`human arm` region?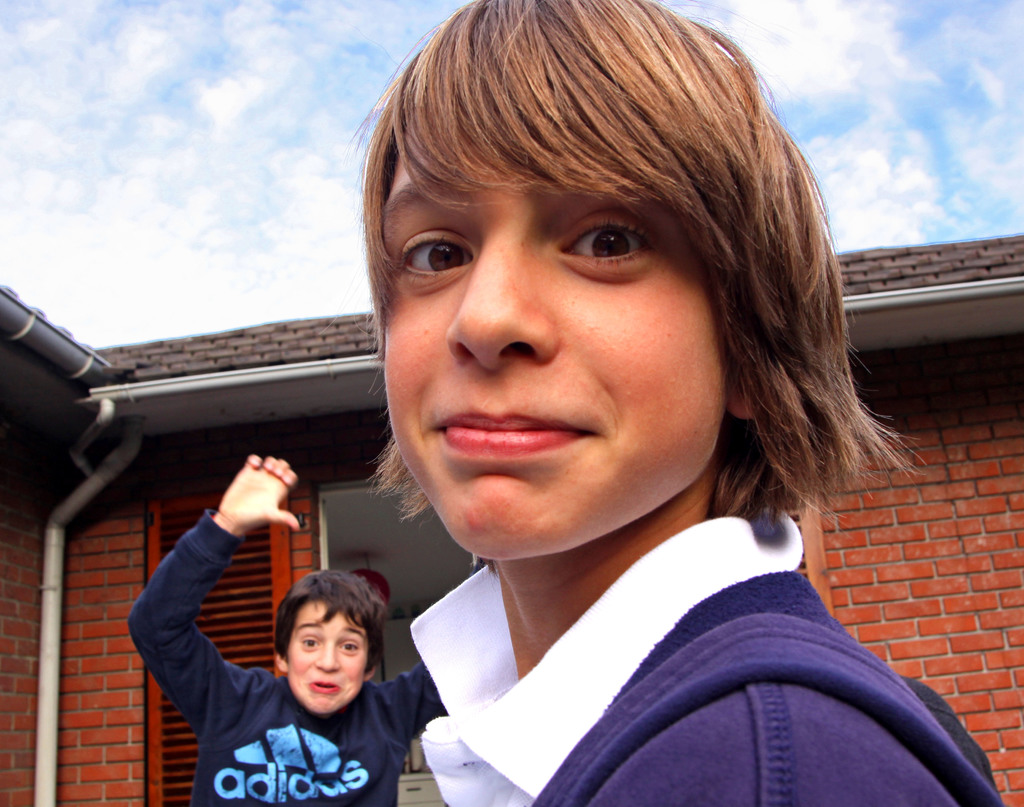
[138, 491, 270, 762]
